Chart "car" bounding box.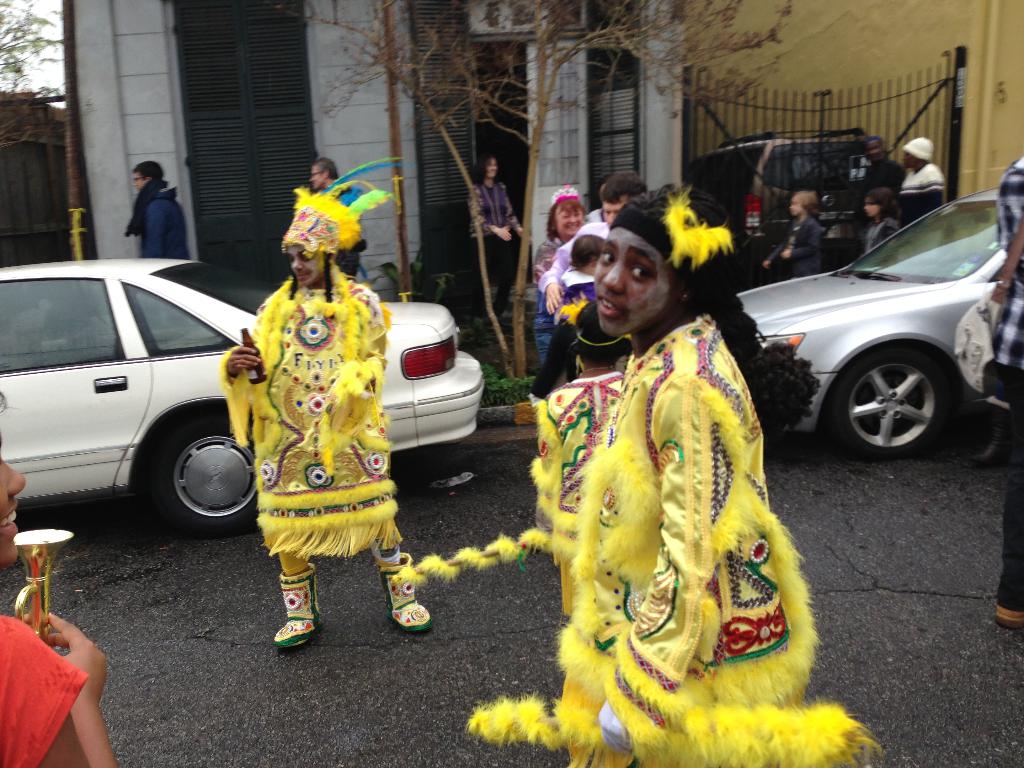
Charted: BBox(683, 127, 868, 283).
